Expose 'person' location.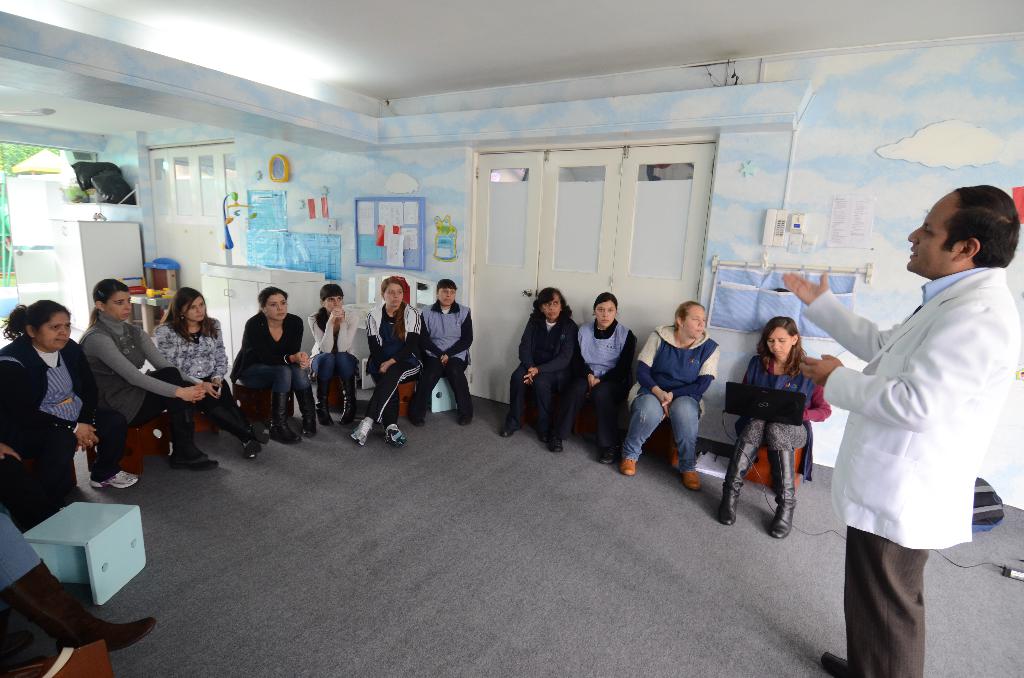
Exposed at bbox=(404, 281, 471, 425).
